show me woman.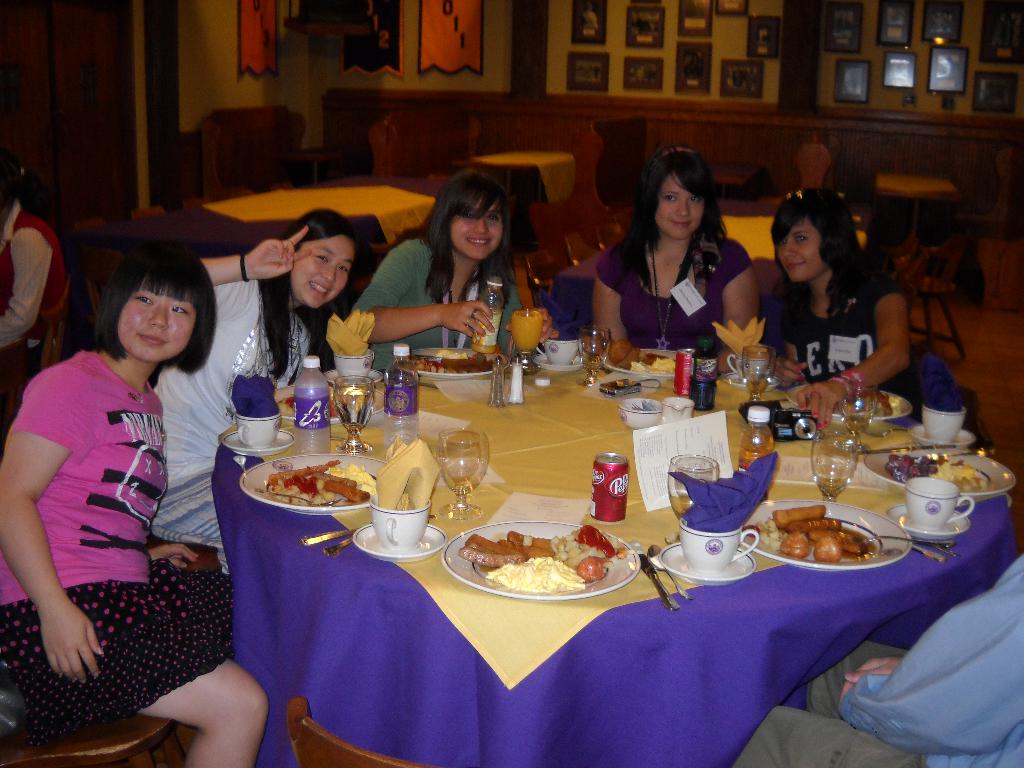
woman is here: [x1=349, y1=166, x2=542, y2=378].
